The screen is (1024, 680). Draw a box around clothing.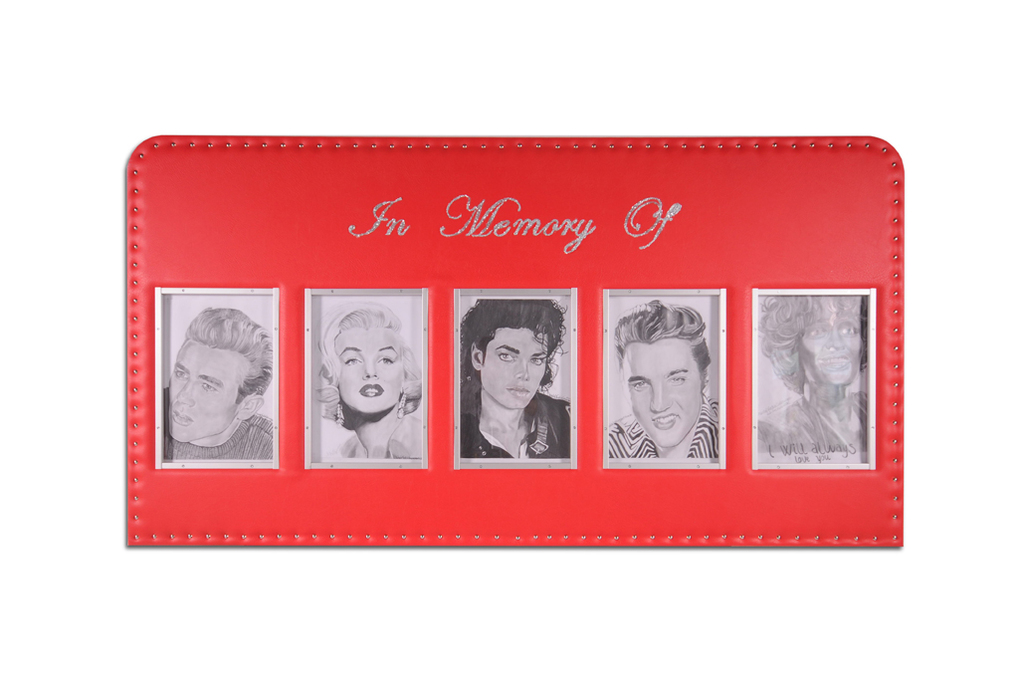
bbox=(605, 392, 722, 463).
